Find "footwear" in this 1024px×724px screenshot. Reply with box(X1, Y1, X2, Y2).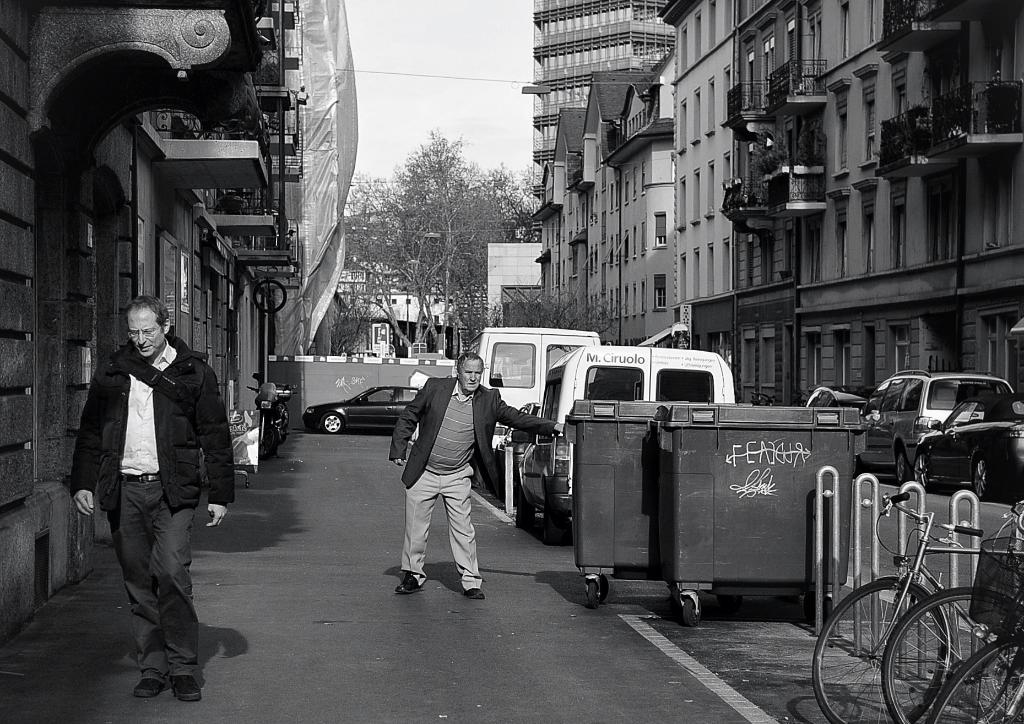
box(392, 567, 418, 593).
